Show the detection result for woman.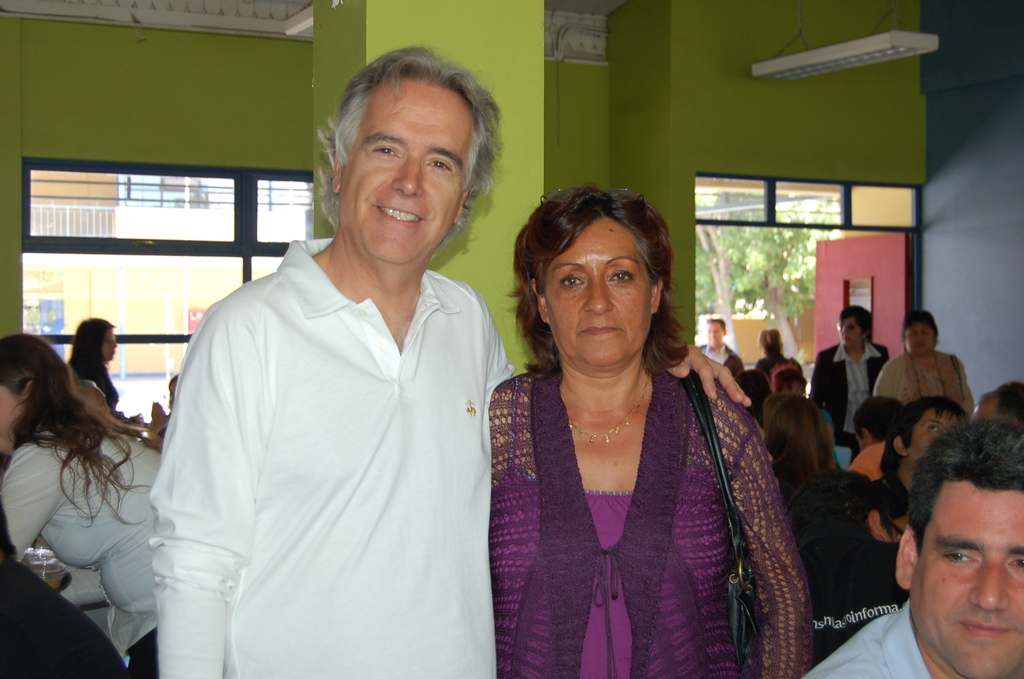
755:395:870:550.
